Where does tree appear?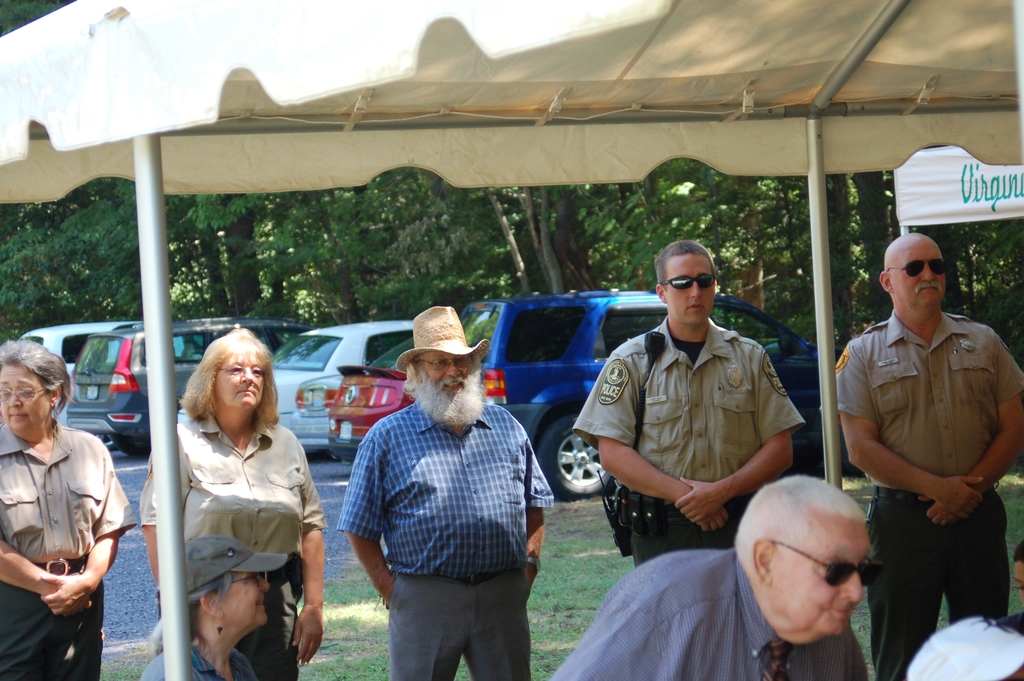
Appears at [x1=645, y1=151, x2=806, y2=331].
